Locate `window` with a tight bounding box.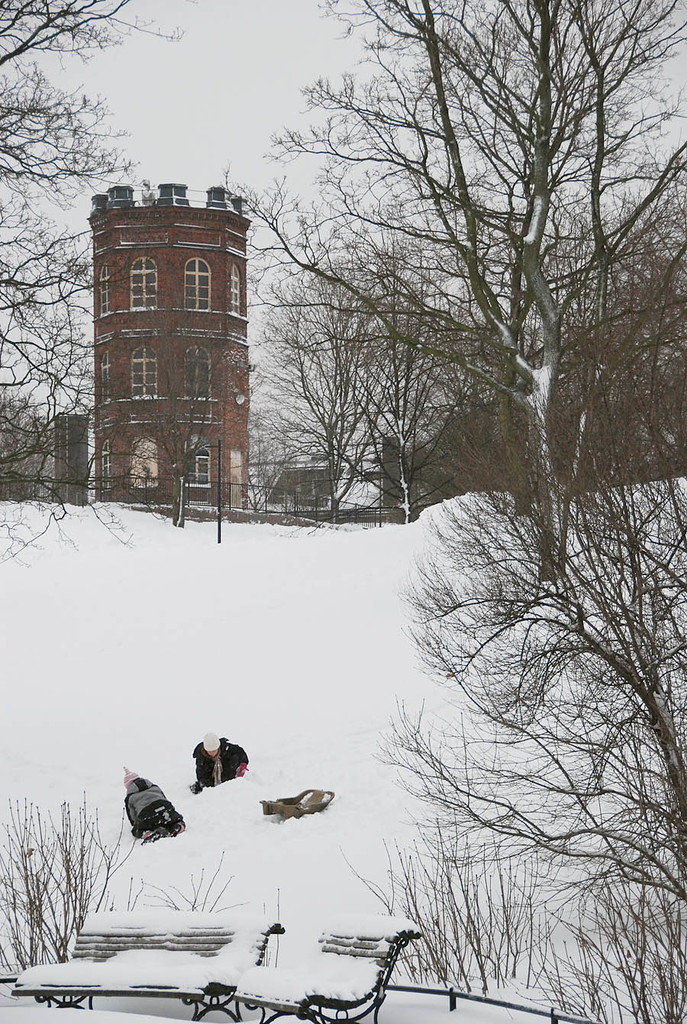
127/254/162/310.
